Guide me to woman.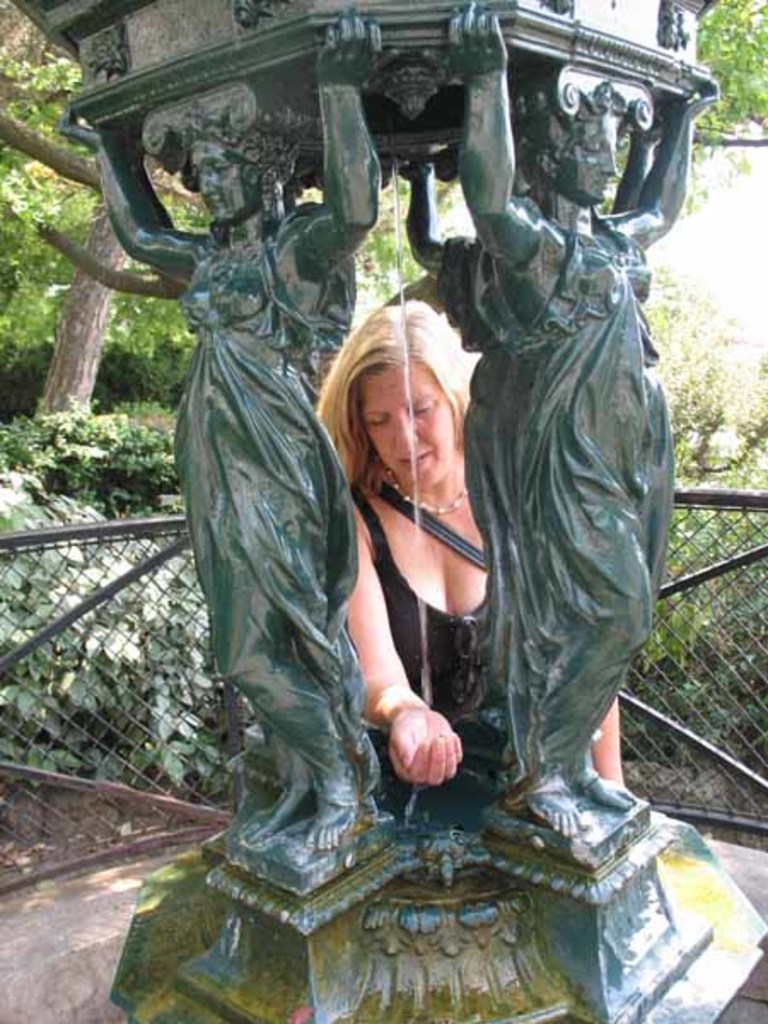
Guidance: left=56, top=5, right=384, bottom=848.
